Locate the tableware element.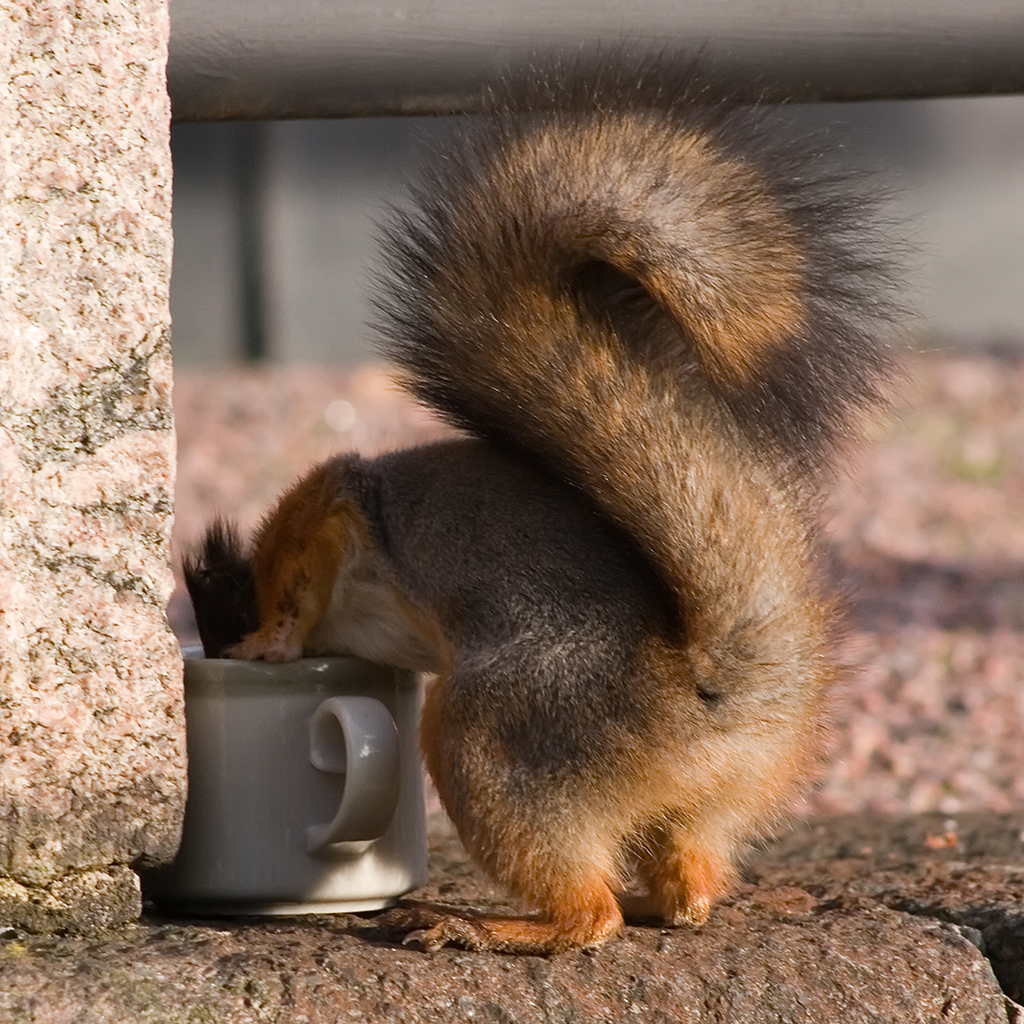
Element bbox: 165 639 436 938.
